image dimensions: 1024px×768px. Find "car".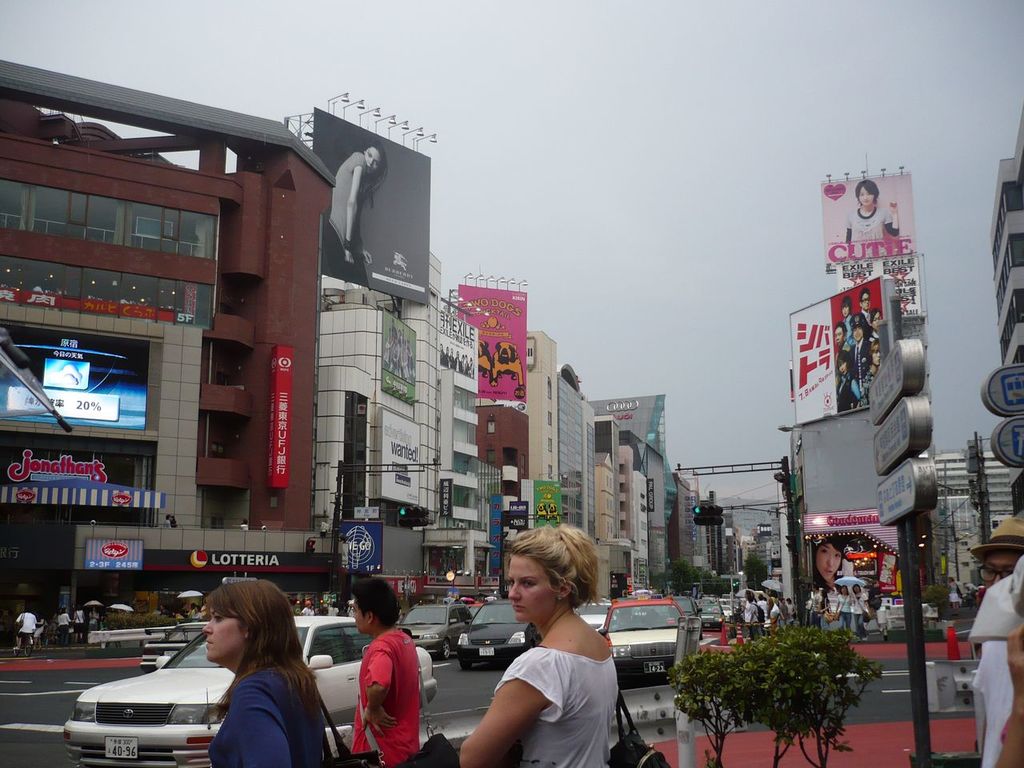
region(62, 614, 437, 767).
